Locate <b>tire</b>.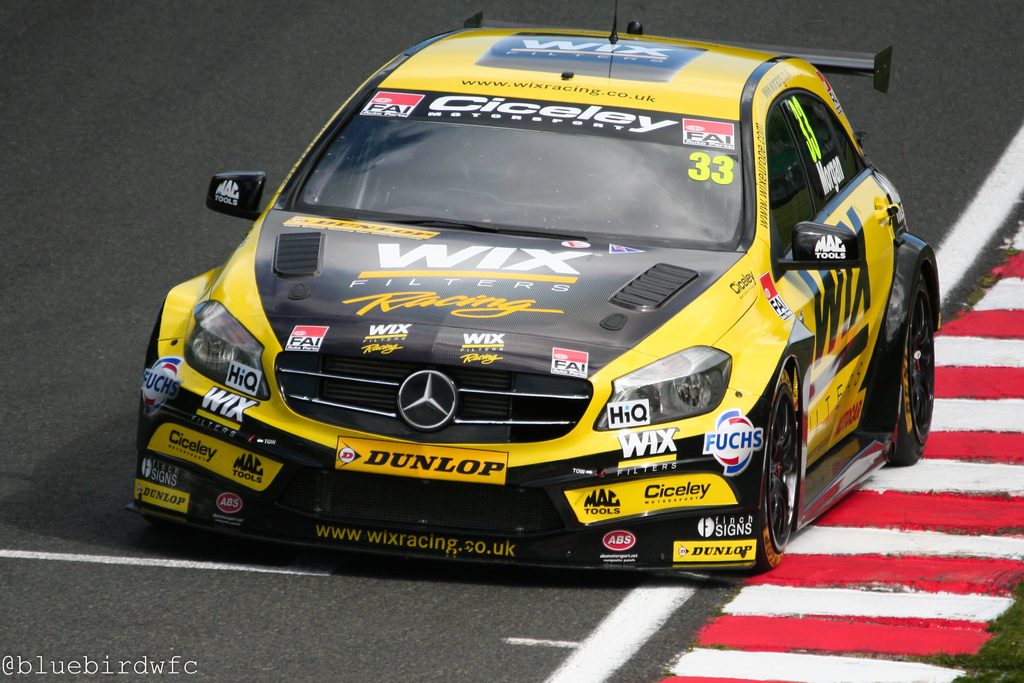
Bounding box: 746/365/807/580.
